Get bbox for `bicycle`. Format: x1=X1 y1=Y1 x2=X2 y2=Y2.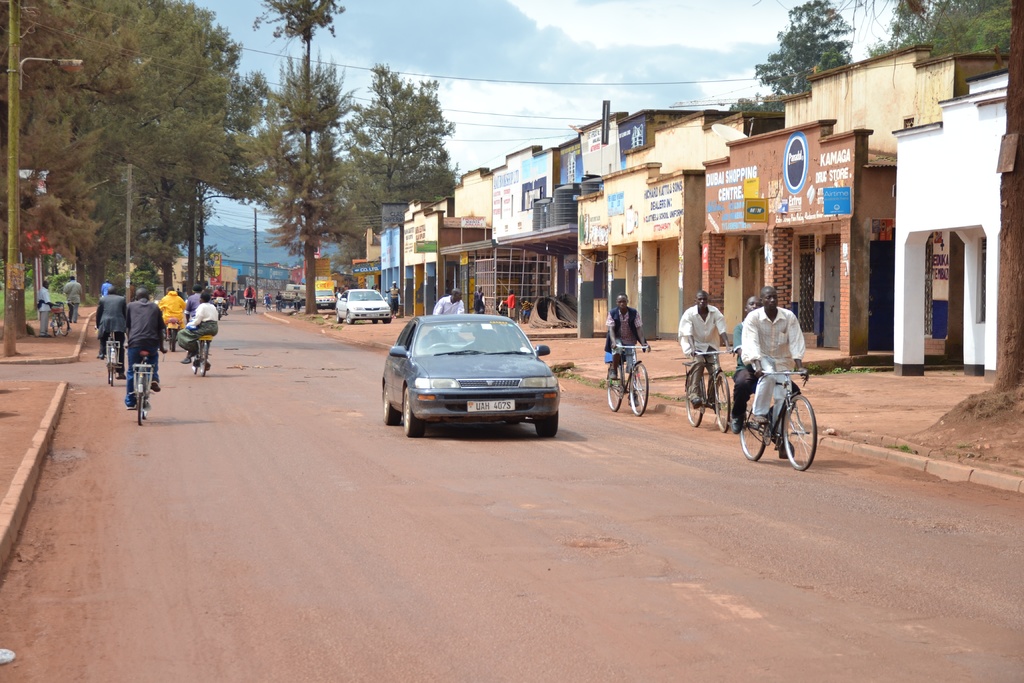
x1=604 y1=342 x2=654 y2=411.
